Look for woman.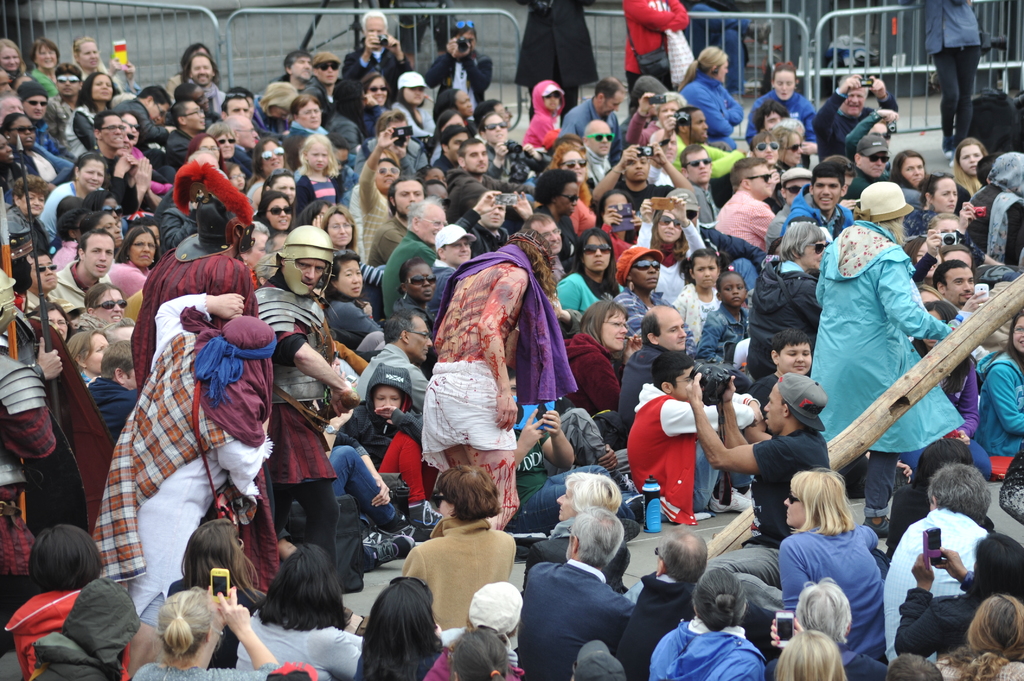
Found: 912:284:992:478.
